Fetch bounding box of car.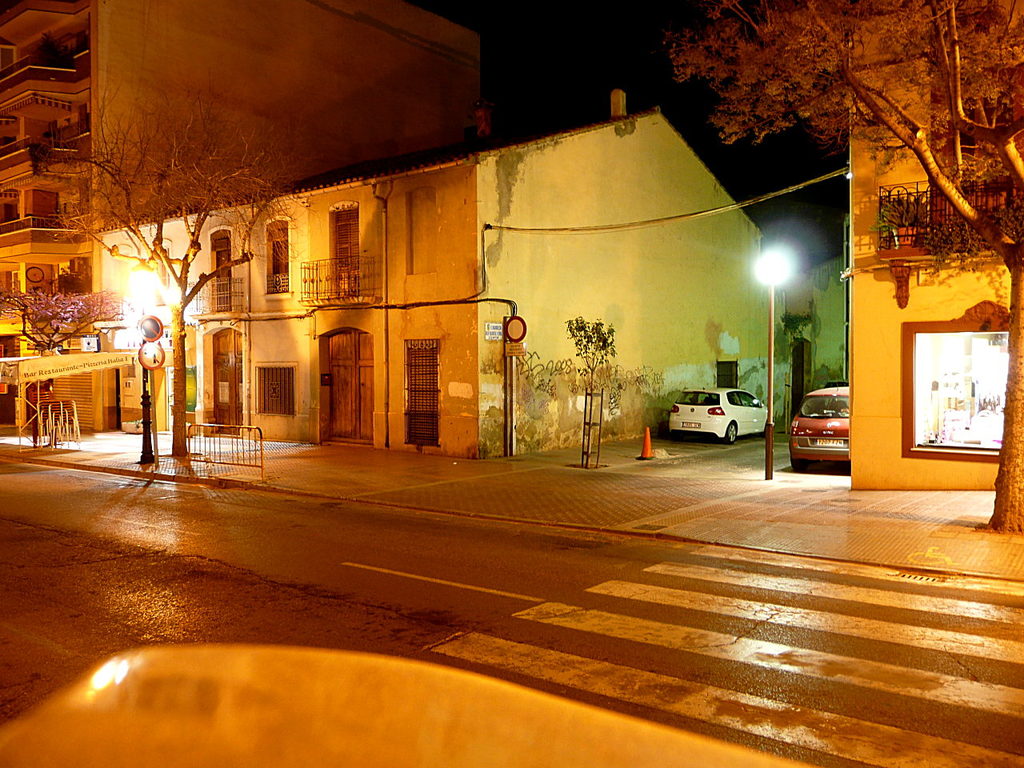
Bbox: (825,380,849,388).
